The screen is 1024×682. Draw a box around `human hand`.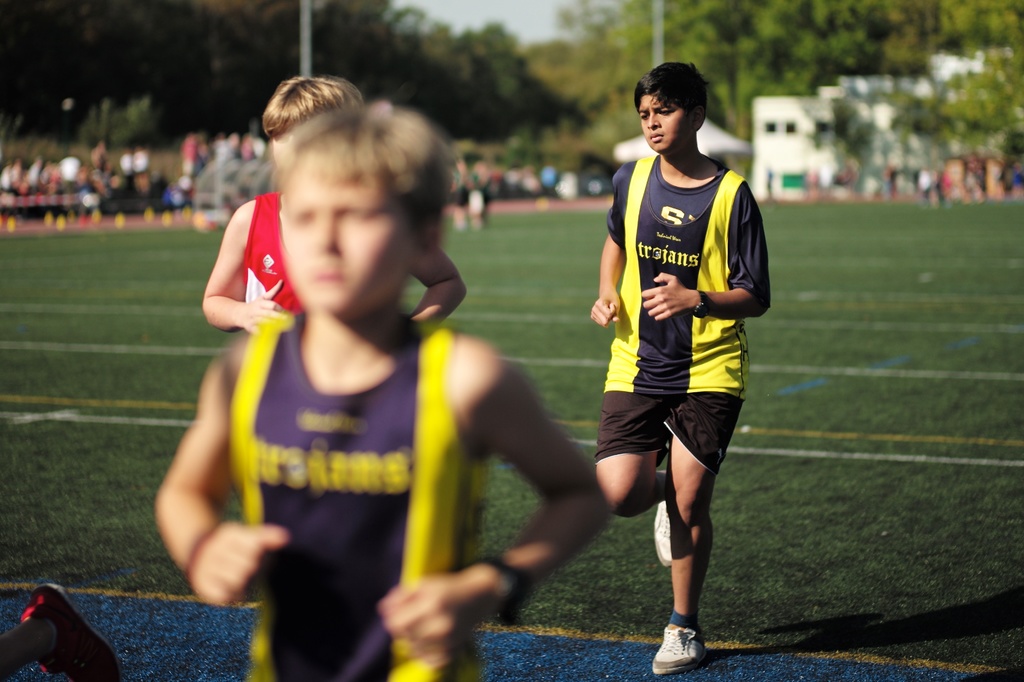
<region>240, 278, 294, 337</region>.
